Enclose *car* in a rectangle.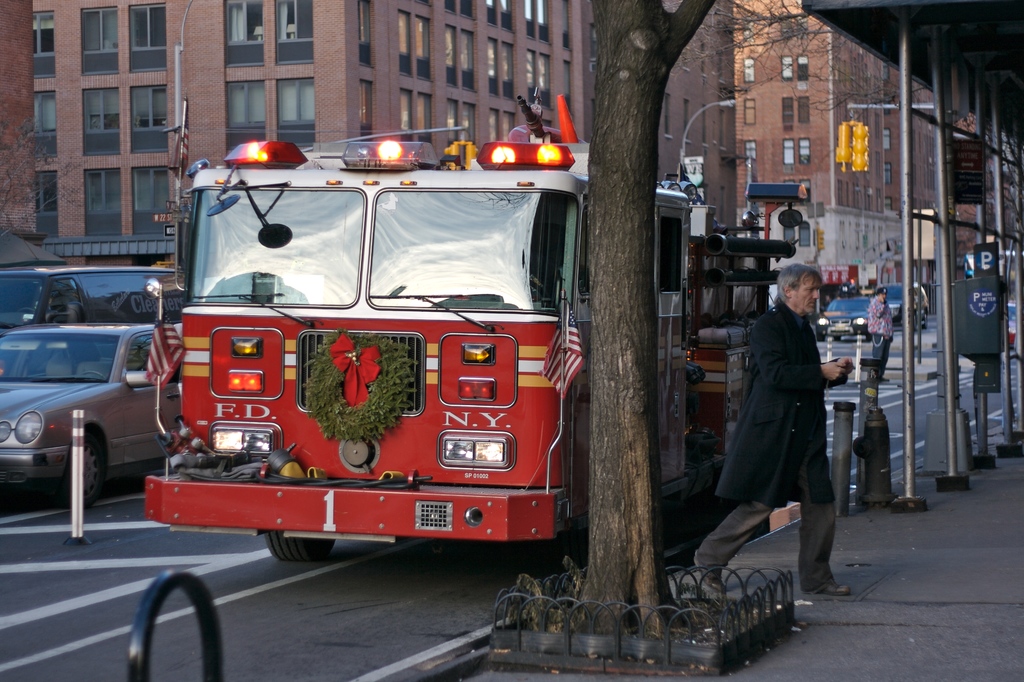
crop(819, 294, 874, 340).
